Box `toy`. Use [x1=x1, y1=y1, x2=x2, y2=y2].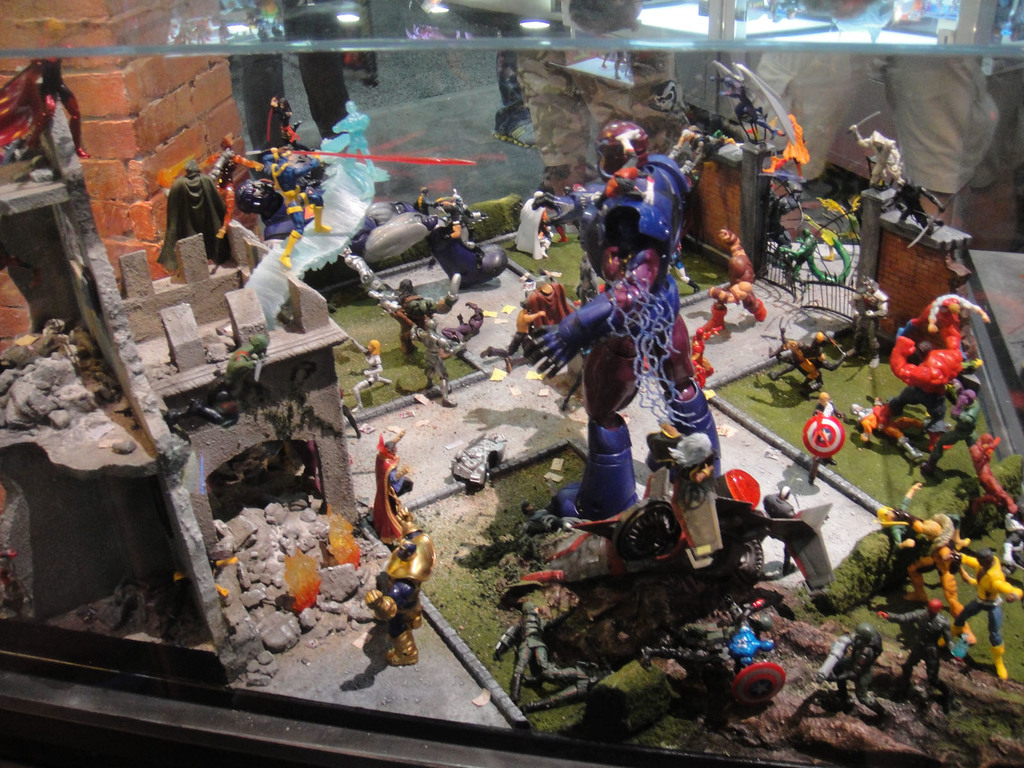
[x1=679, y1=229, x2=772, y2=373].
